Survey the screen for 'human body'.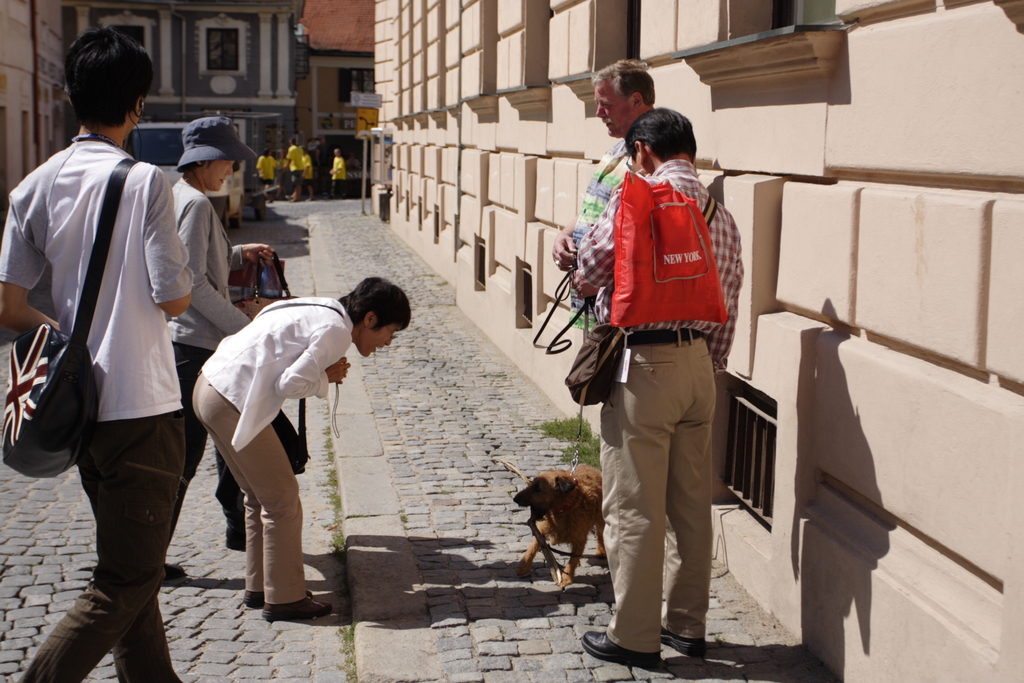
Survey found: [x1=0, y1=28, x2=193, y2=682].
